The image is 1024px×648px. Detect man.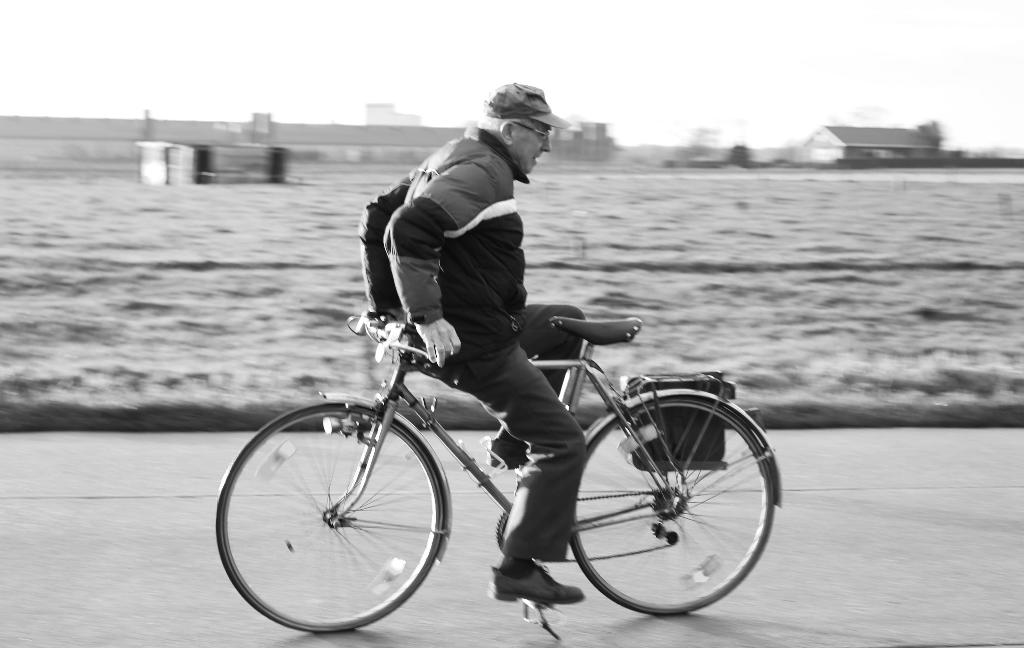
Detection: pyautogui.locateOnScreen(342, 79, 595, 611).
